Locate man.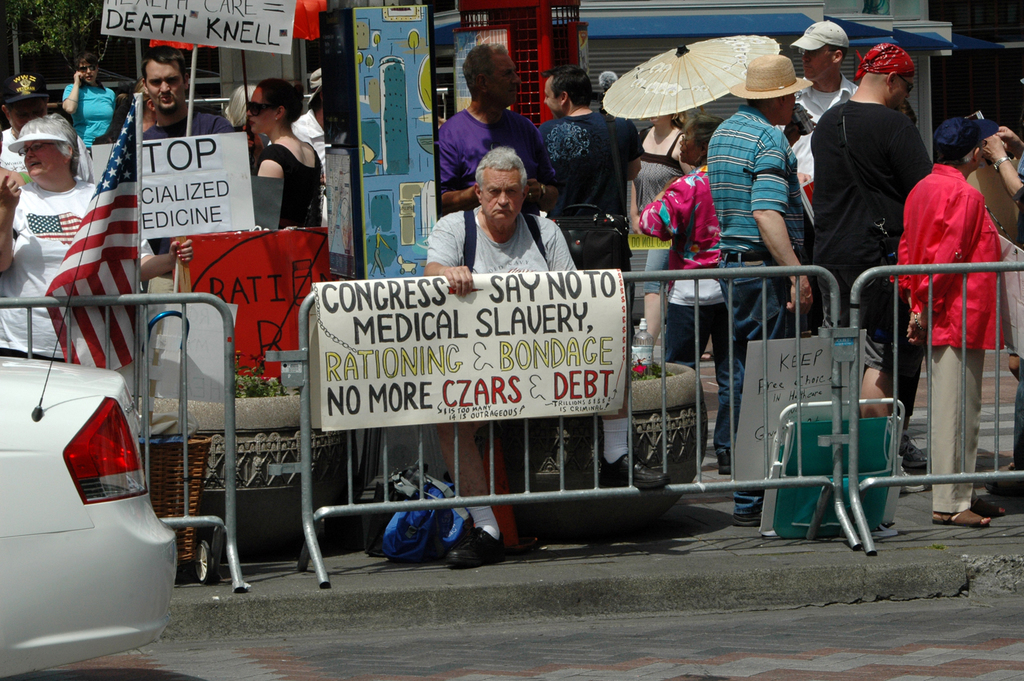
Bounding box: pyautogui.locateOnScreen(536, 67, 644, 214).
